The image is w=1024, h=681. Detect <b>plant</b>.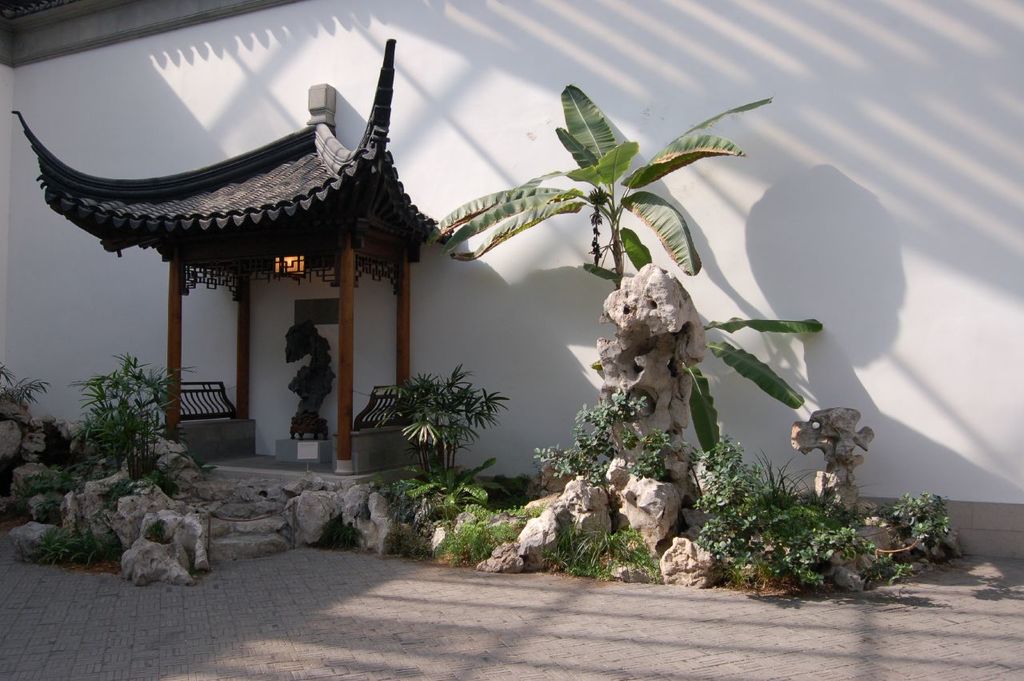
Detection: l=753, t=476, r=878, b=580.
